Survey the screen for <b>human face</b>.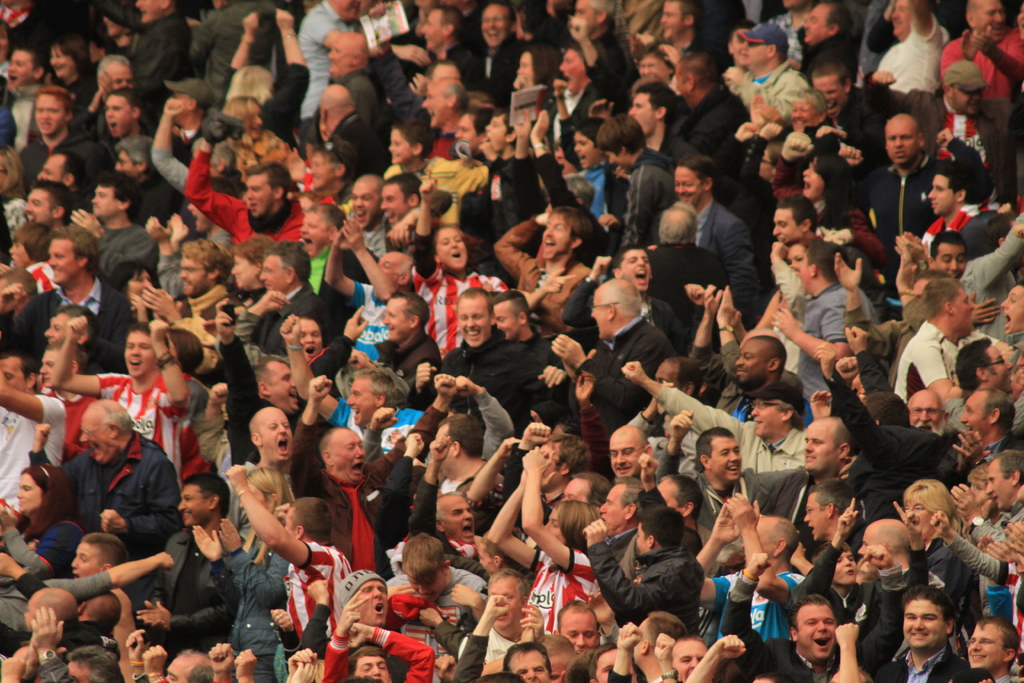
Survey found: 354, 654, 391, 682.
